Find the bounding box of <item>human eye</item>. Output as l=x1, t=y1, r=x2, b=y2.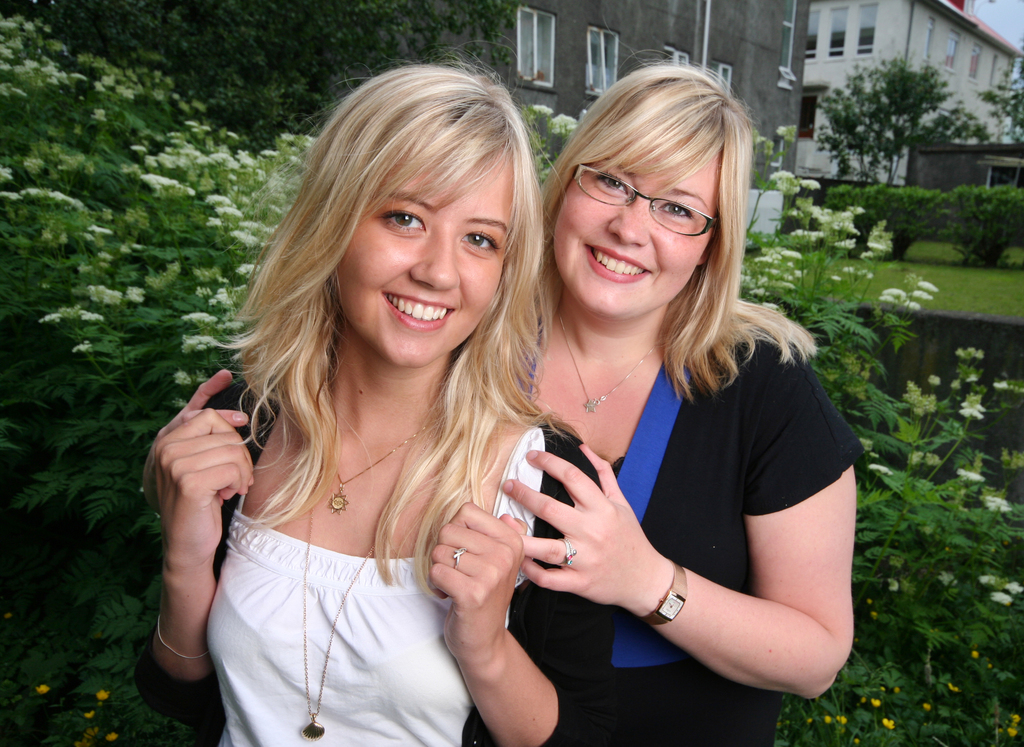
l=656, t=195, r=694, b=223.
